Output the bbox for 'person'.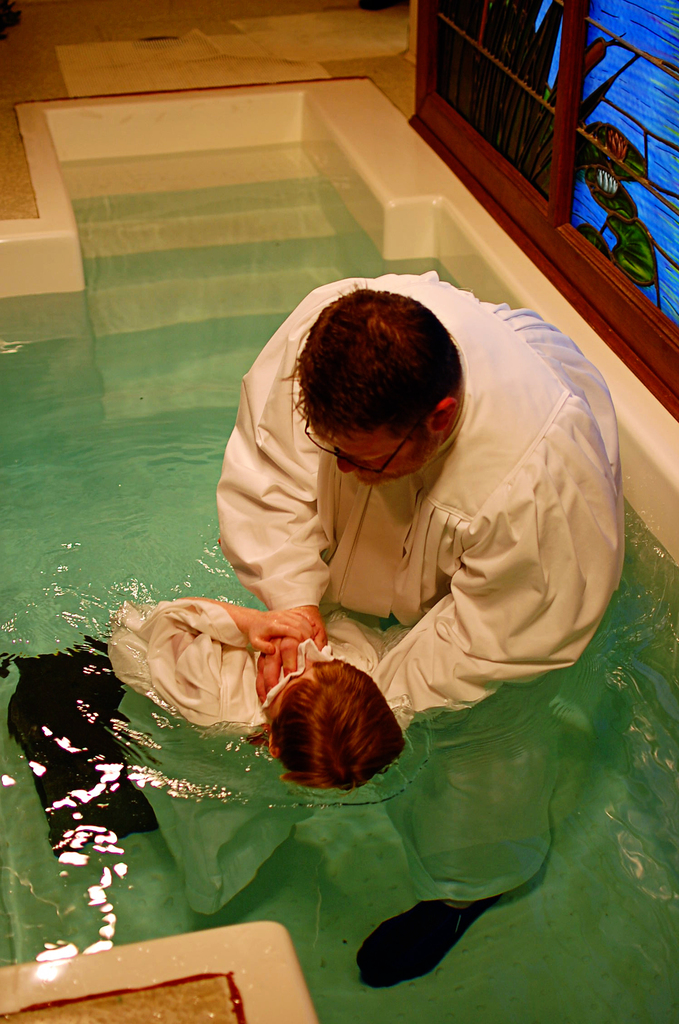
[left=108, top=598, right=404, bottom=799].
